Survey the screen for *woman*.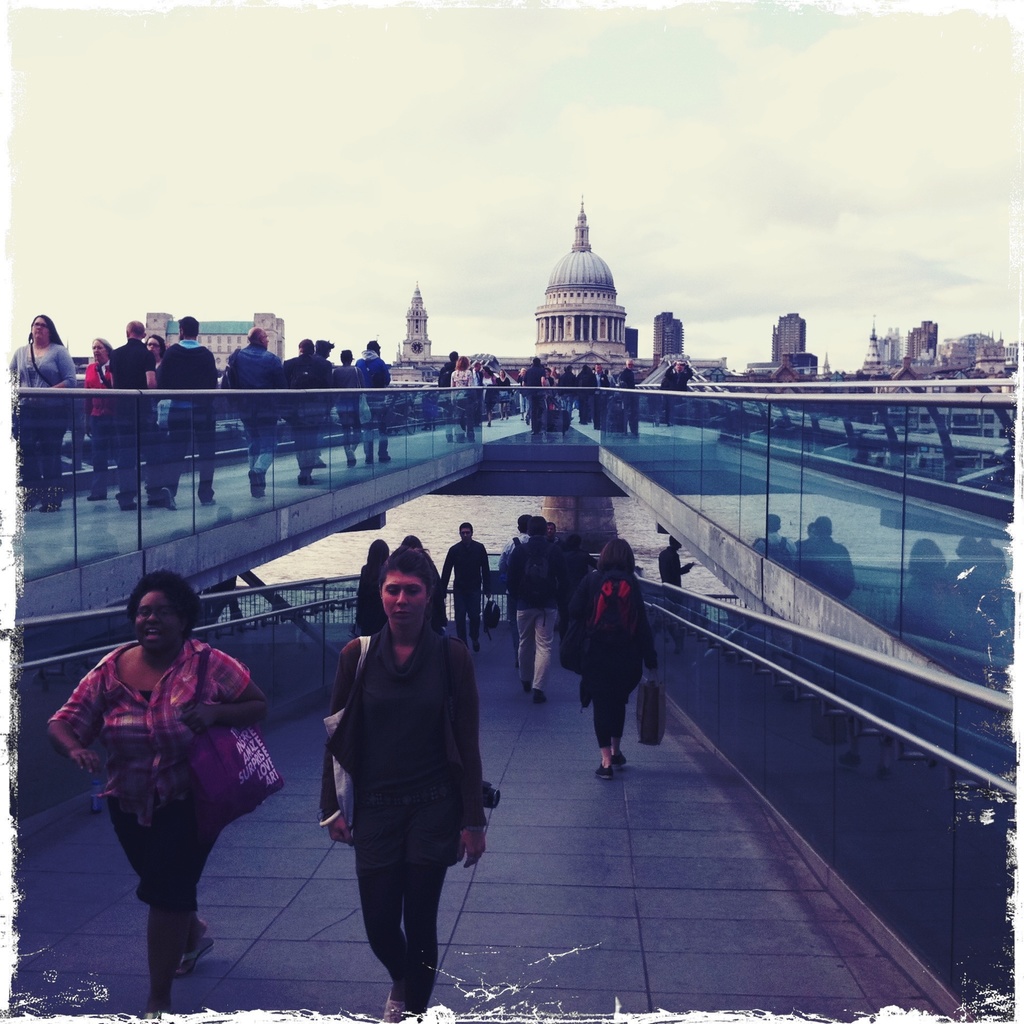
Survey found: (left=314, top=554, right=494, bottom=1023).
